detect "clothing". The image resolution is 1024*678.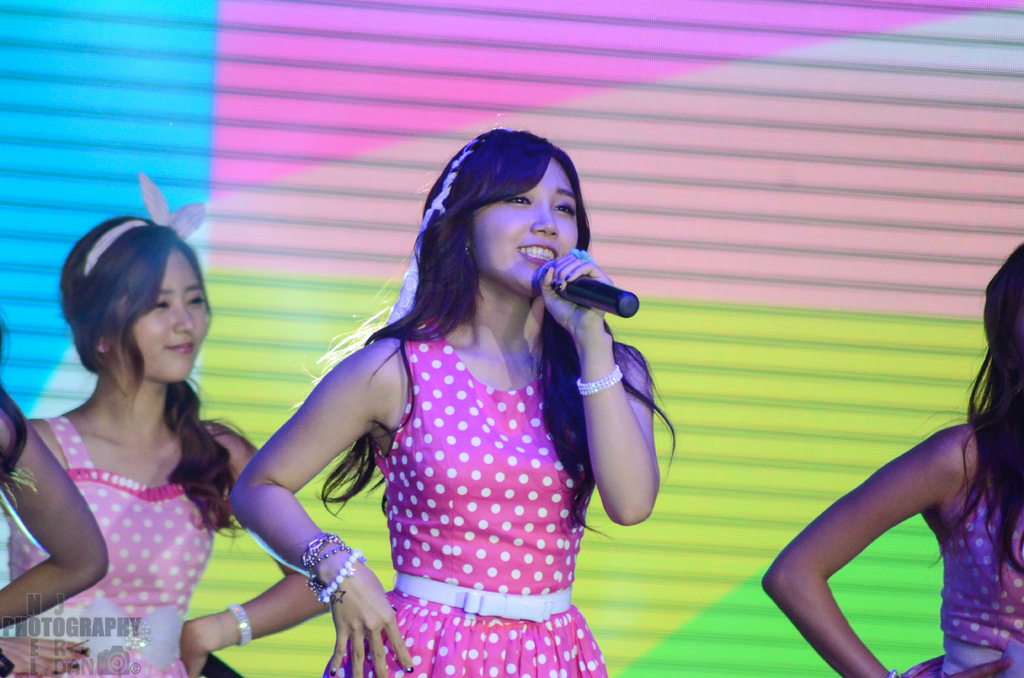
323, 255, 622, 651.
